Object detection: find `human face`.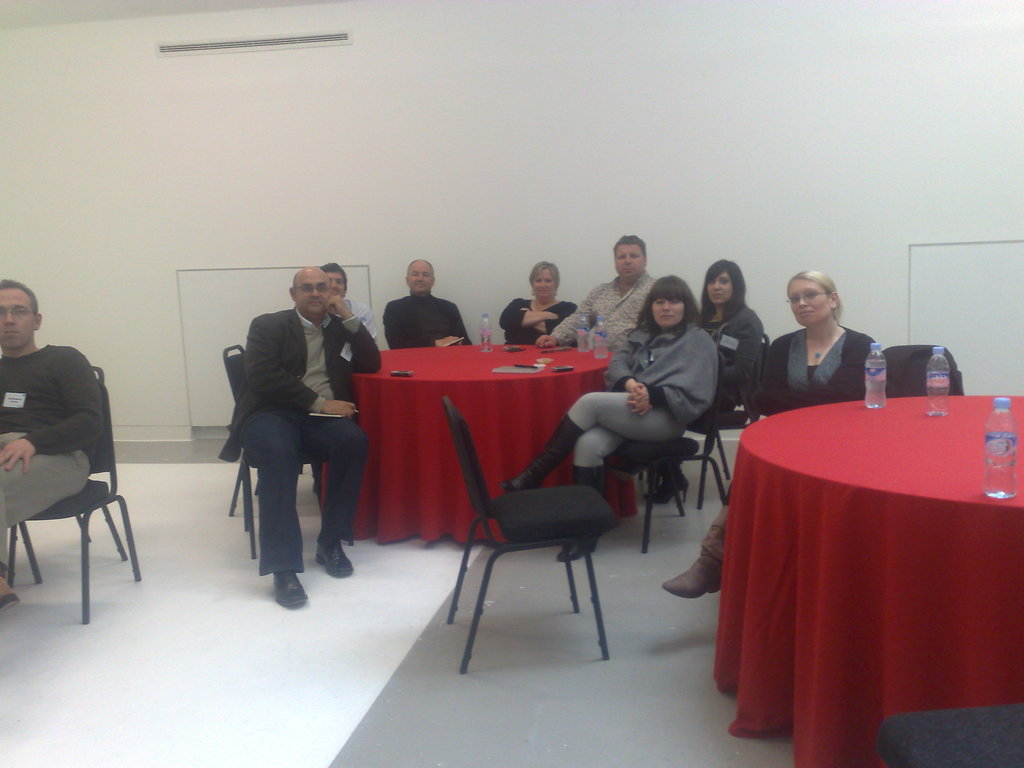
<region>653, 299, 687, 323</region>.
